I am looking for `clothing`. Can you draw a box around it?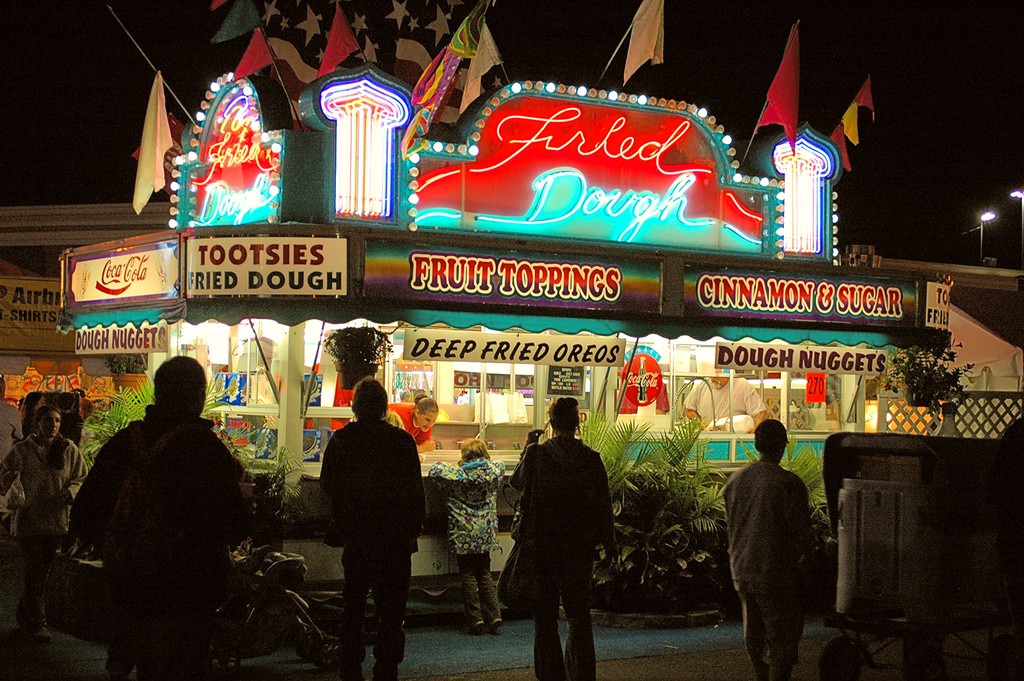
Sure, the bounding box is locate(0, 430, 83, 620).
